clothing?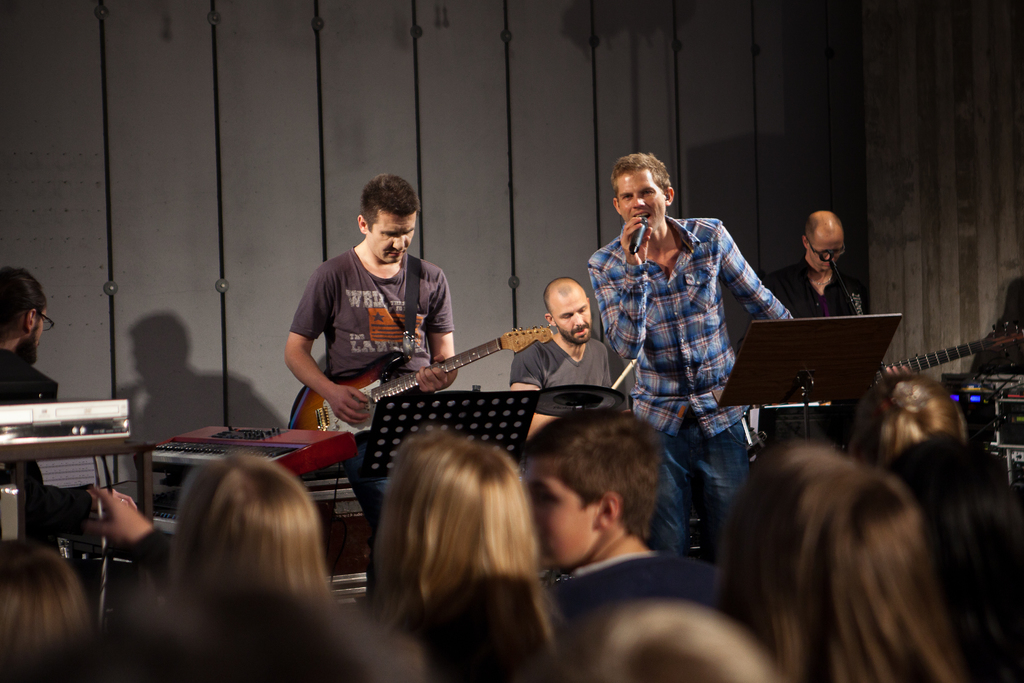
l=548, t=542, r=721, b=608
